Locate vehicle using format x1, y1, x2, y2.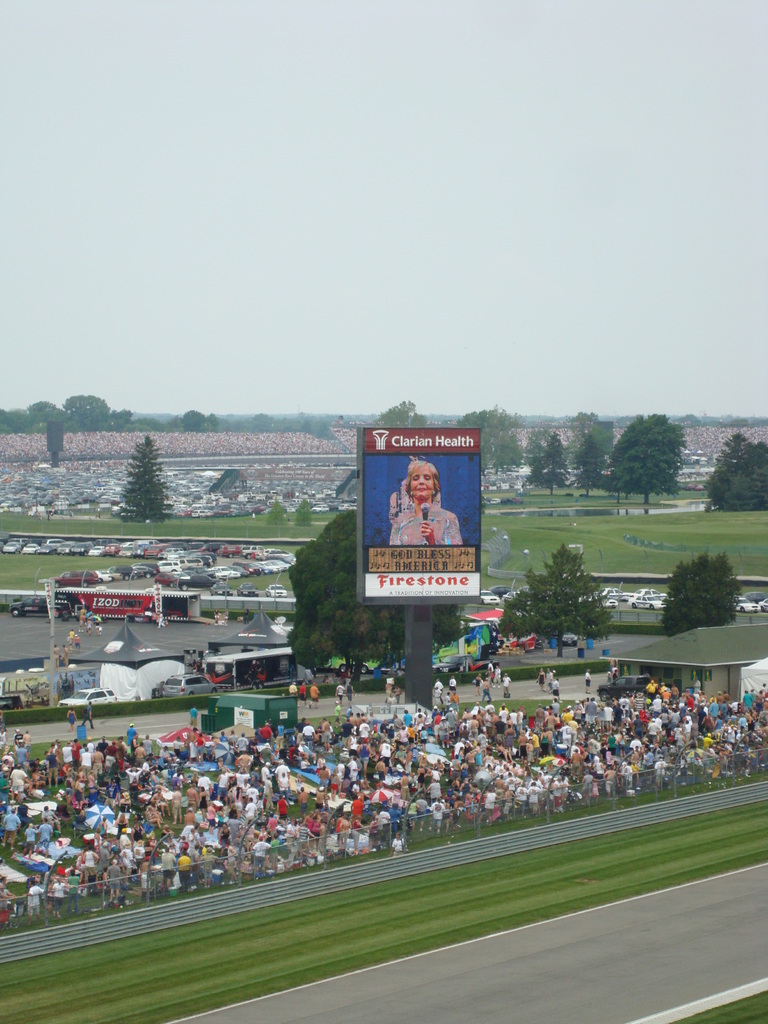
59, 685, 115, 702.
